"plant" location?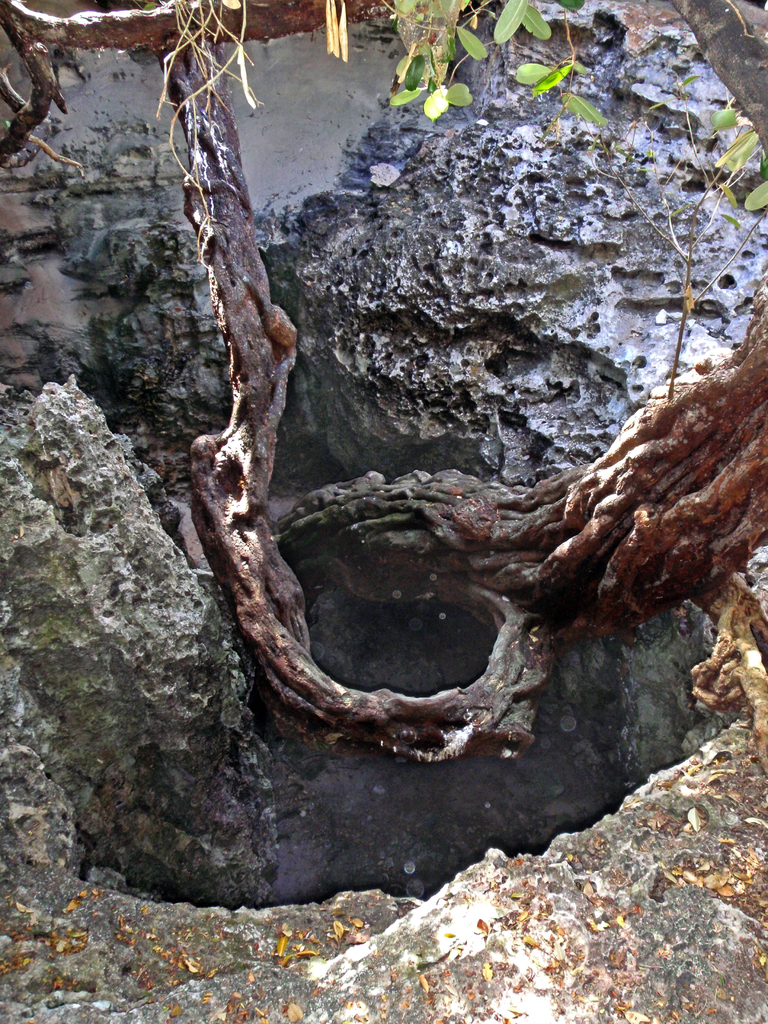
(385, 0, 598, 145)
